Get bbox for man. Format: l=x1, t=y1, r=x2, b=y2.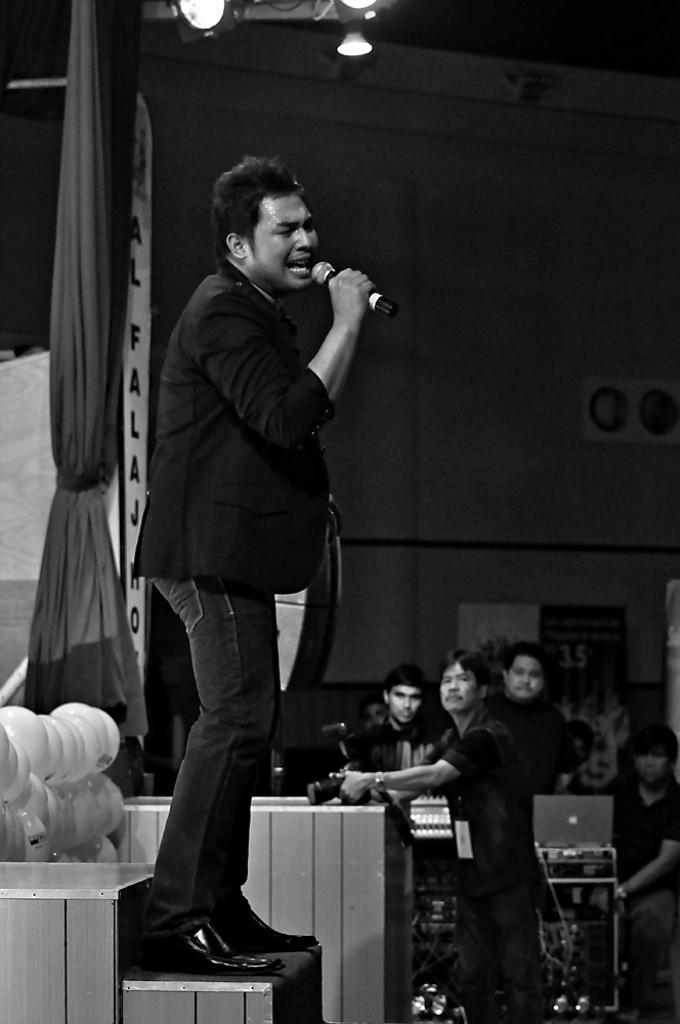
l=340, t=640, r=541, b=1023.
